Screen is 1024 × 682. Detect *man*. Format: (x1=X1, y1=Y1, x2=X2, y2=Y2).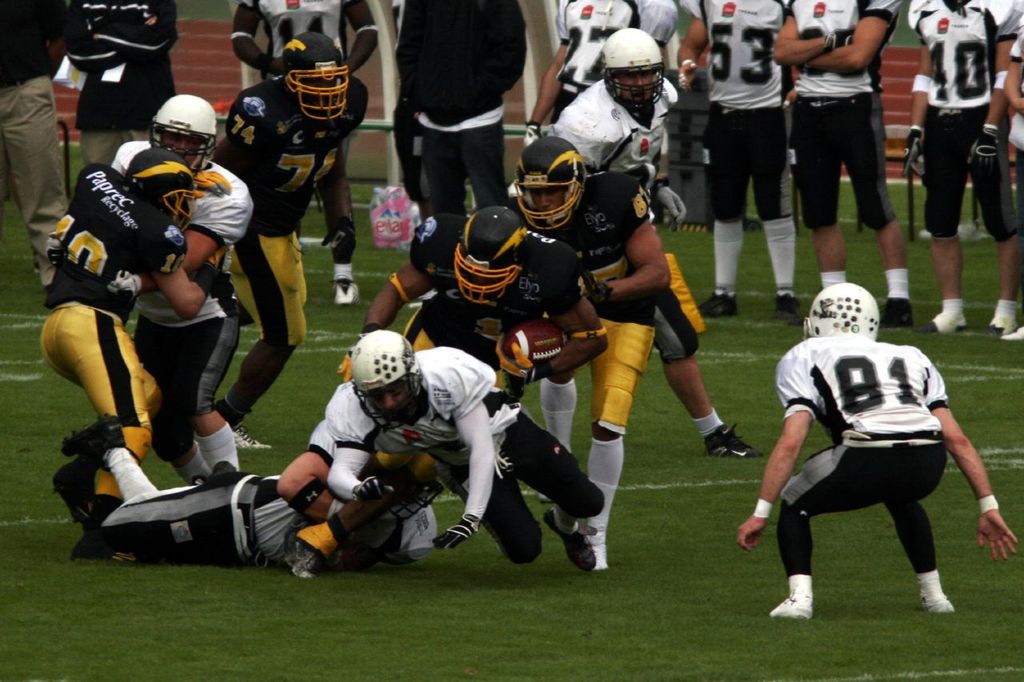
(x1=735, y1=283, x2=1020, y2=626).
